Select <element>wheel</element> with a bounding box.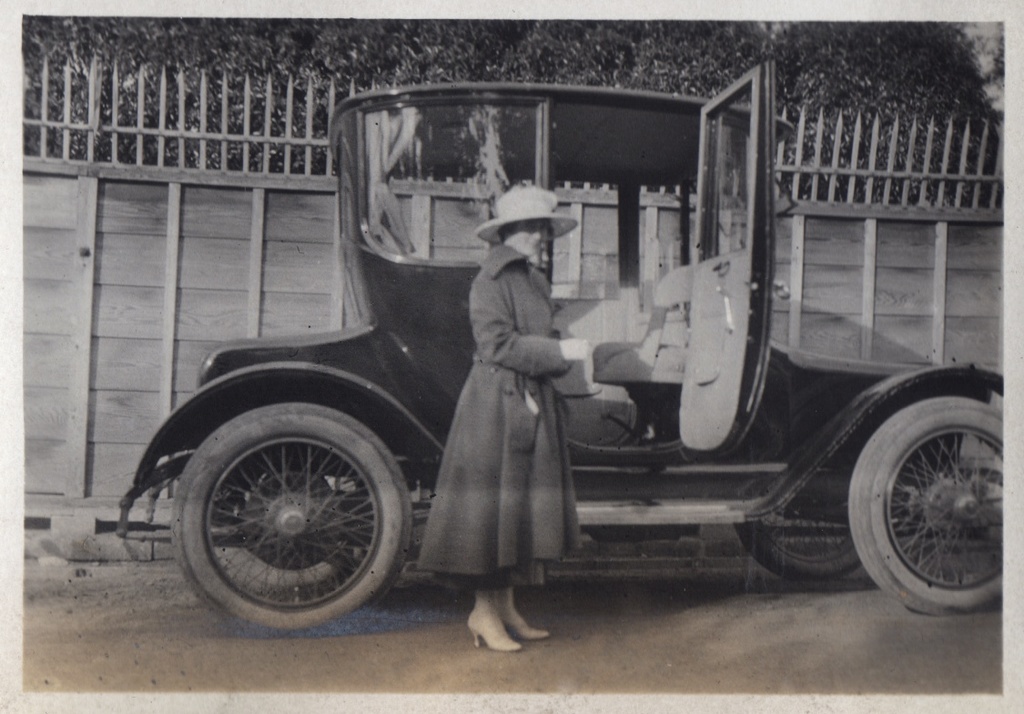
box(736, 504, 863, 583).
